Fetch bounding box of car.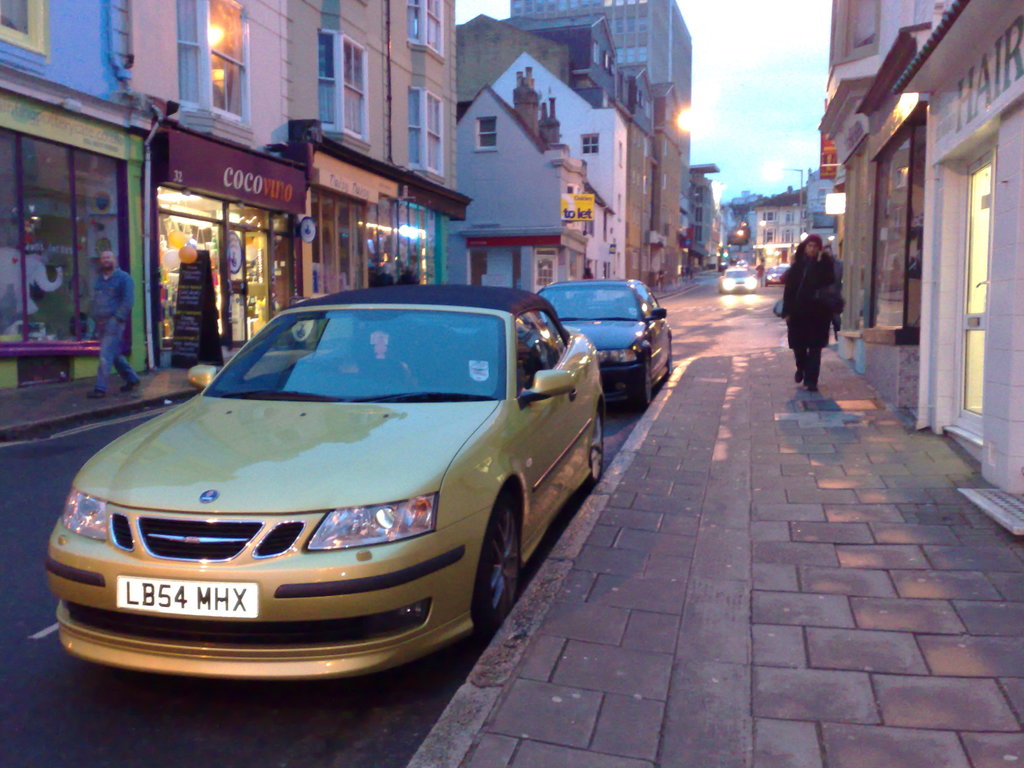
Bbox: 535 279 674 404.
